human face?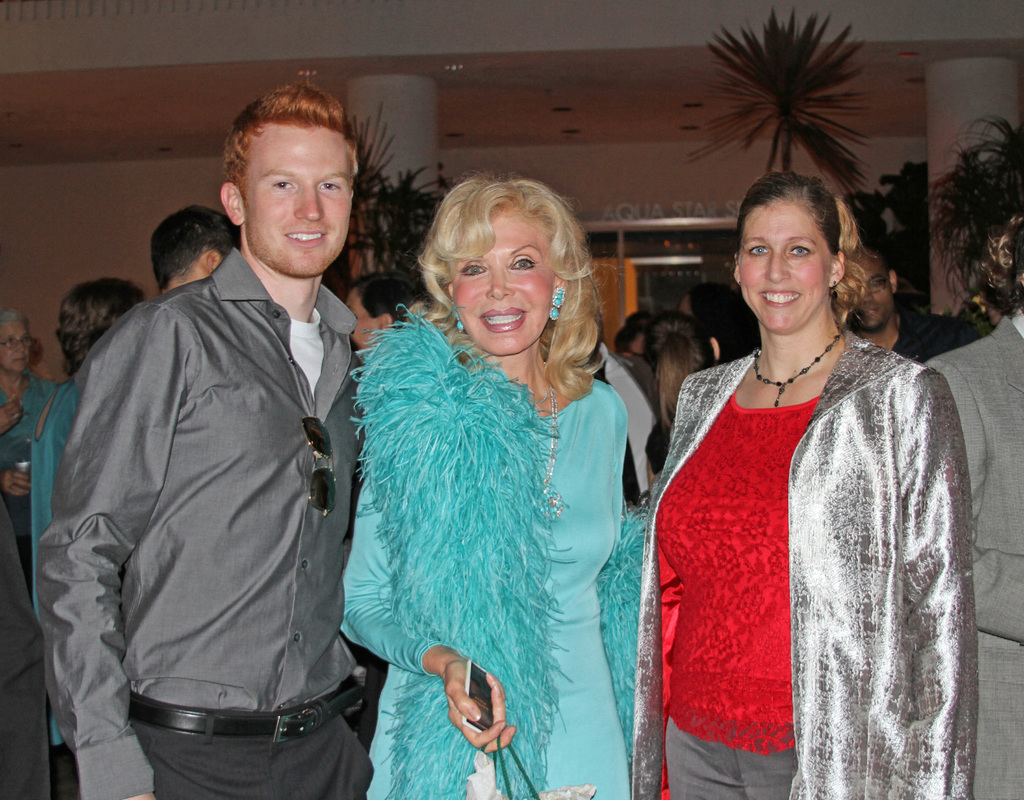
{"left": 241, "top": 127, "right": 355, "bottom": 276}
